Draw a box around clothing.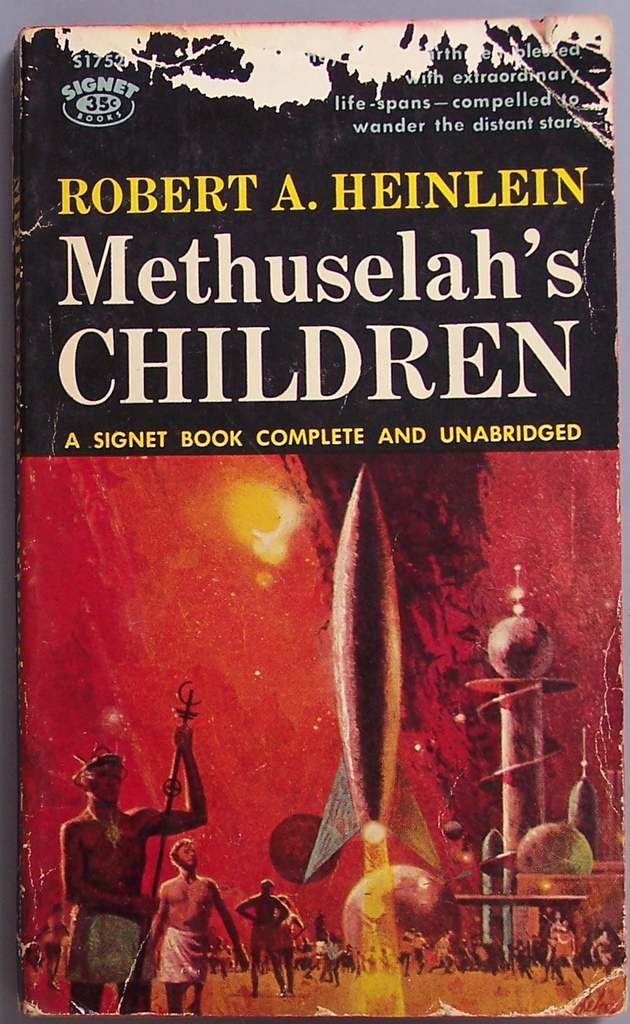
(left=157, top=928, right=206, bottom=982).
